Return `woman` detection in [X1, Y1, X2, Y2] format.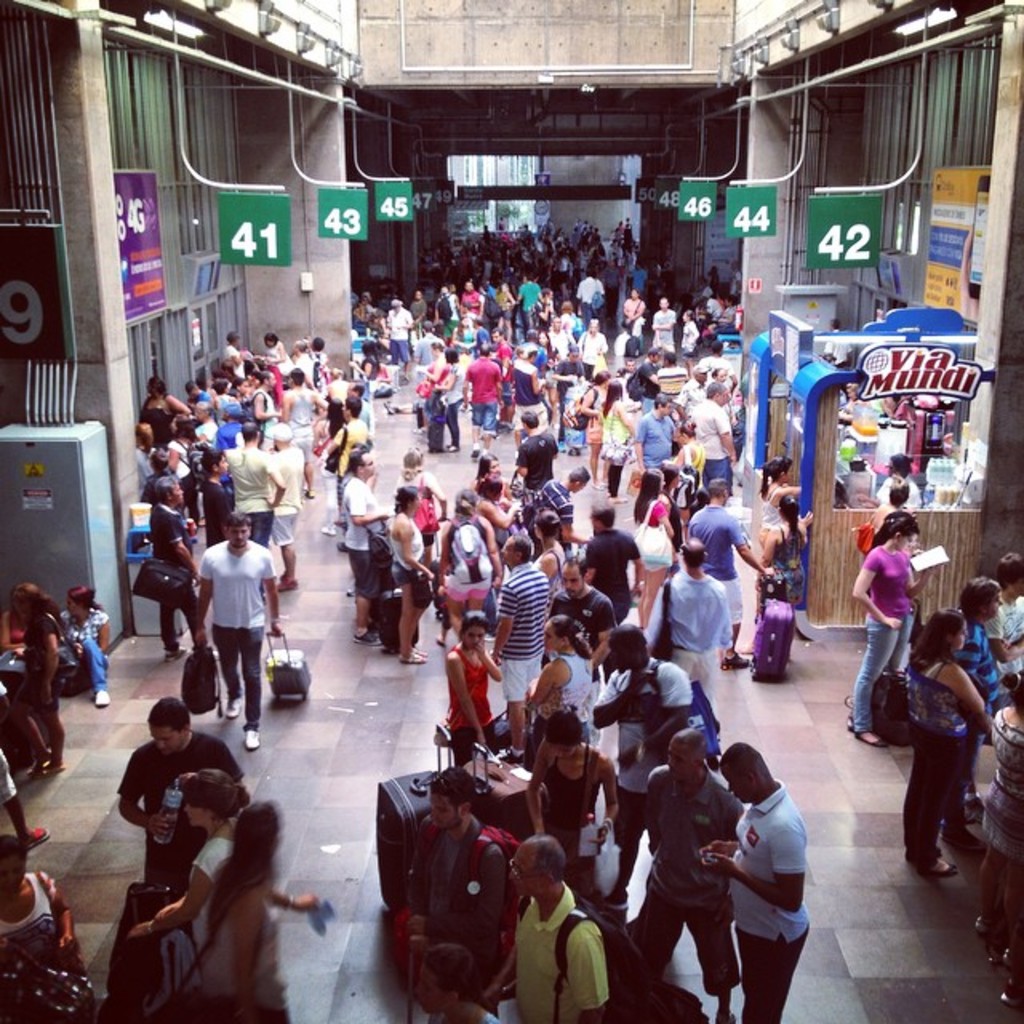
[520, 699, 626, 910].
